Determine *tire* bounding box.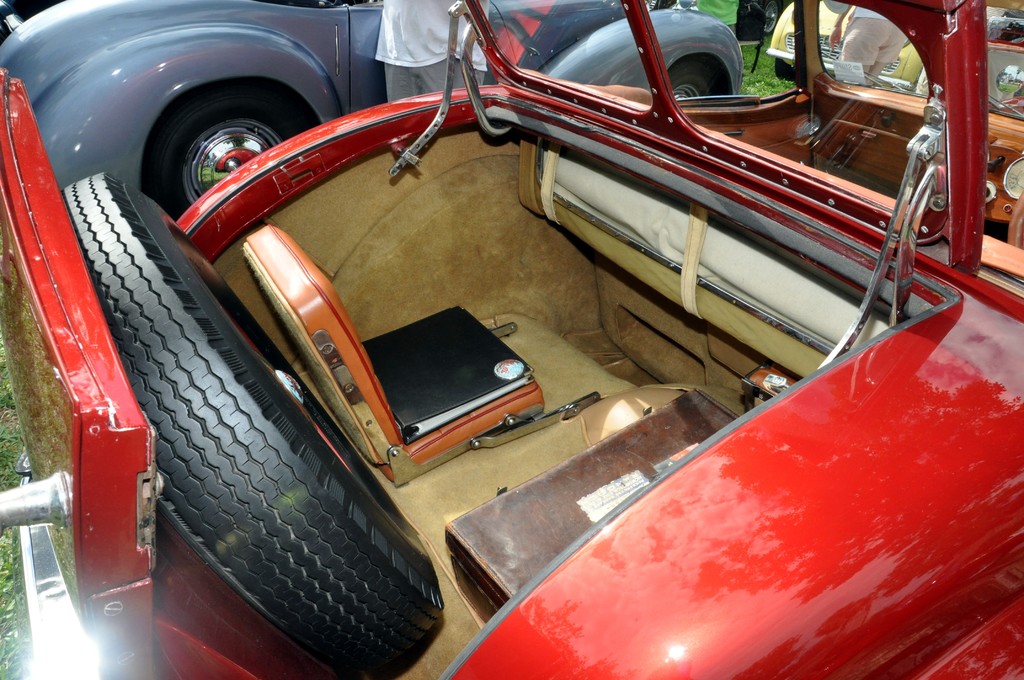
Determined: pyautogui.locateOnScreen(142, 75, 322, 219).
